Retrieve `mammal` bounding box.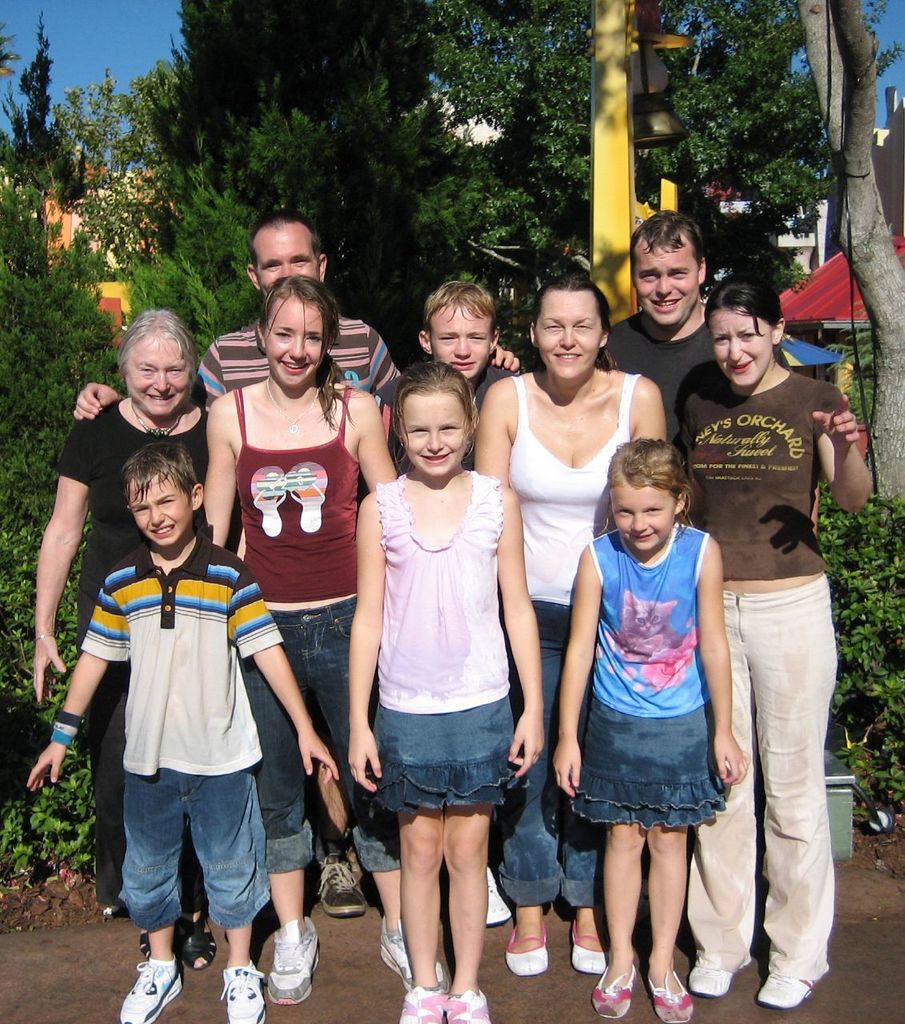
Bounding box: (x1=602, y1=213, x2=723, y2=424).
